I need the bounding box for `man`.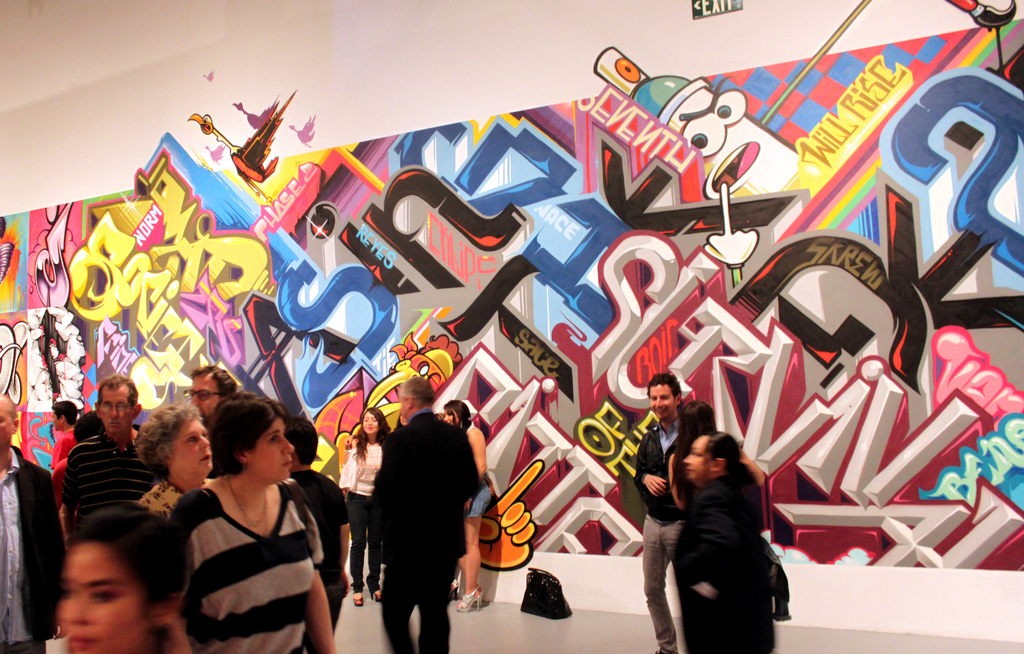
Here it is: 674 423 776 653.
